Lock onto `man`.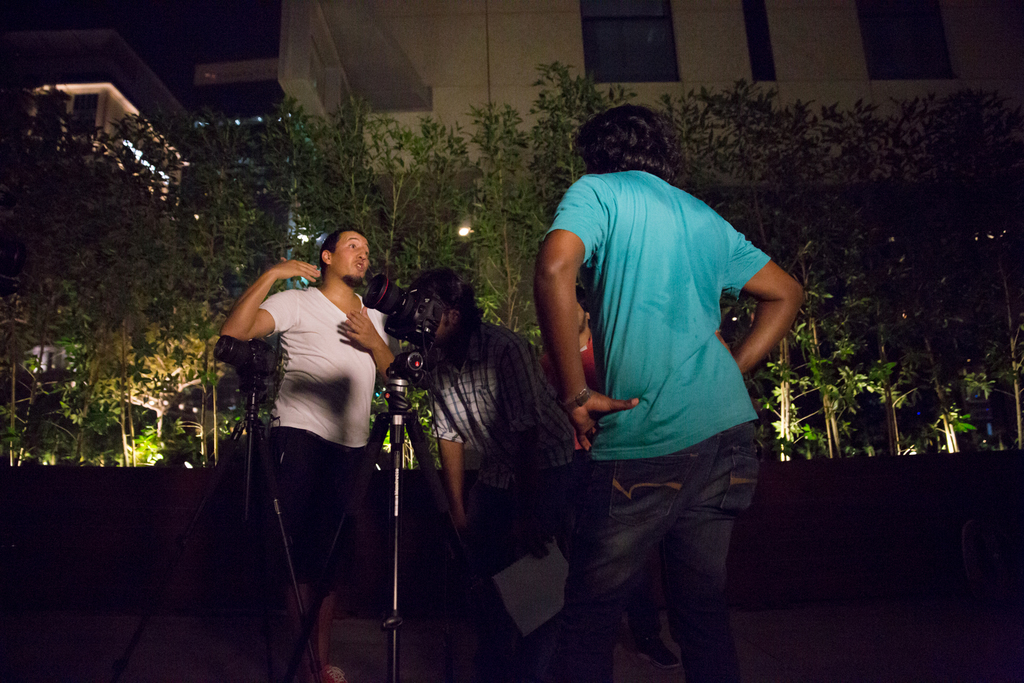
Locked: {"x1": 535, "y1": 286, "x2": 681, "y2": 661}.
